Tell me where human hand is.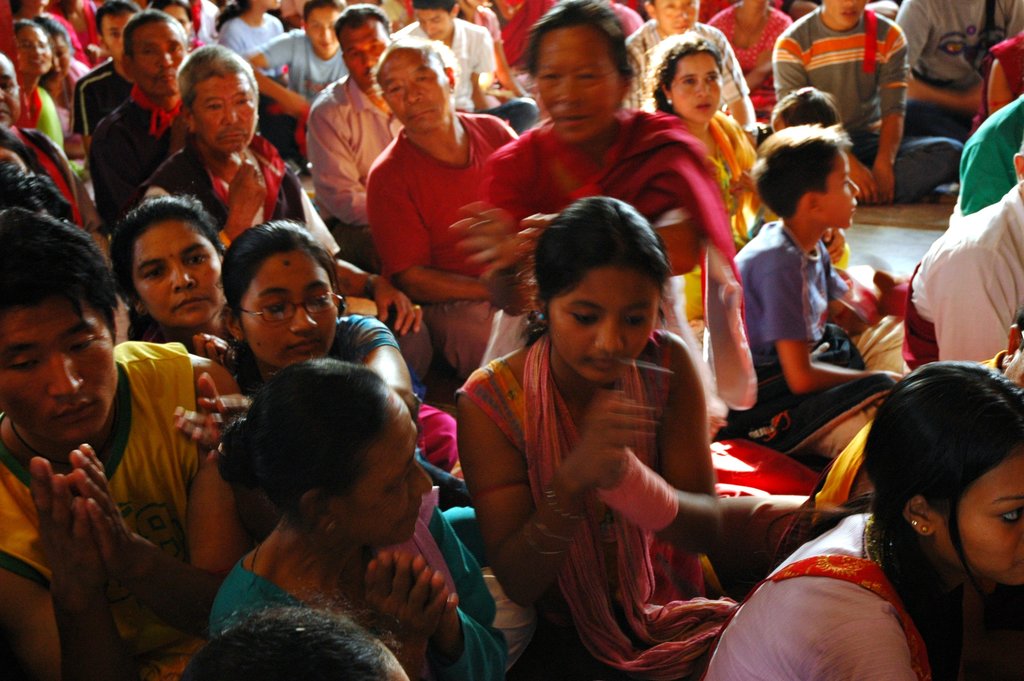
human hand is at (172,372,217,459).
